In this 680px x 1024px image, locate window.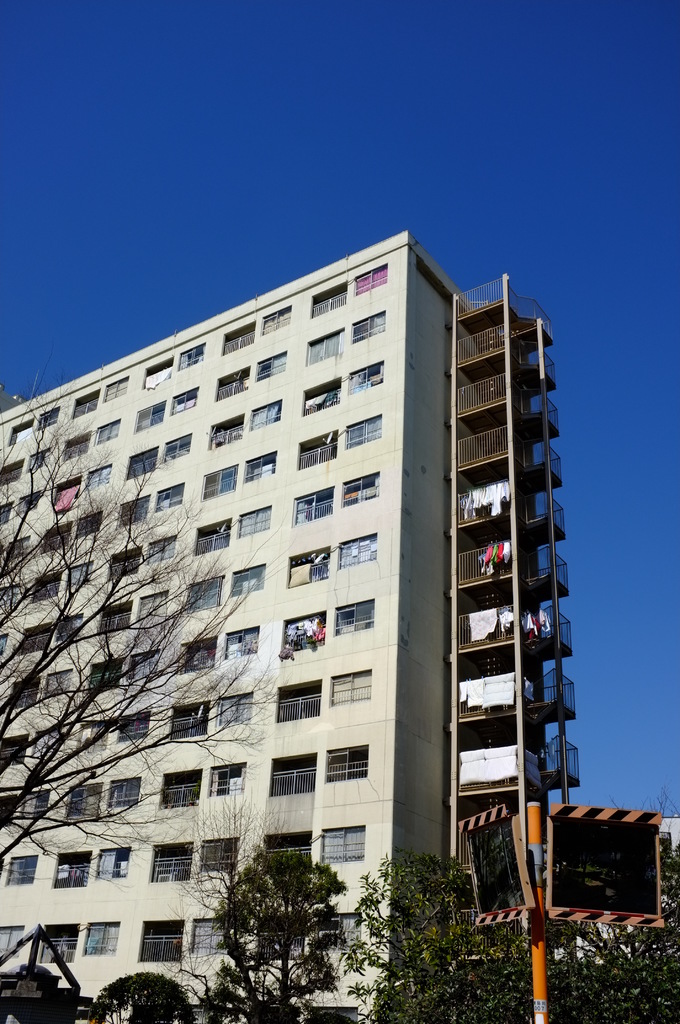
Bounding box: select_region(208, 415, 245, 452).
